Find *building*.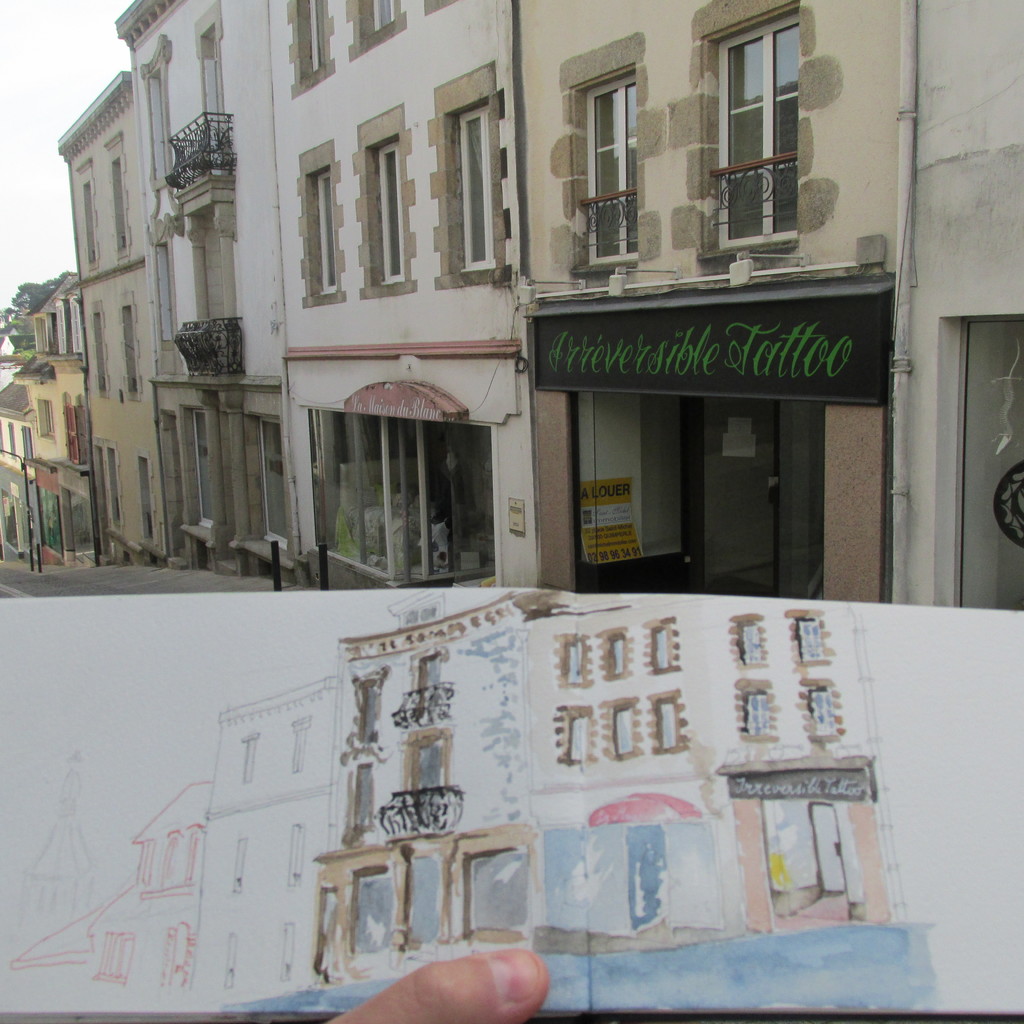
detection(116, 0, 1023, 615).
